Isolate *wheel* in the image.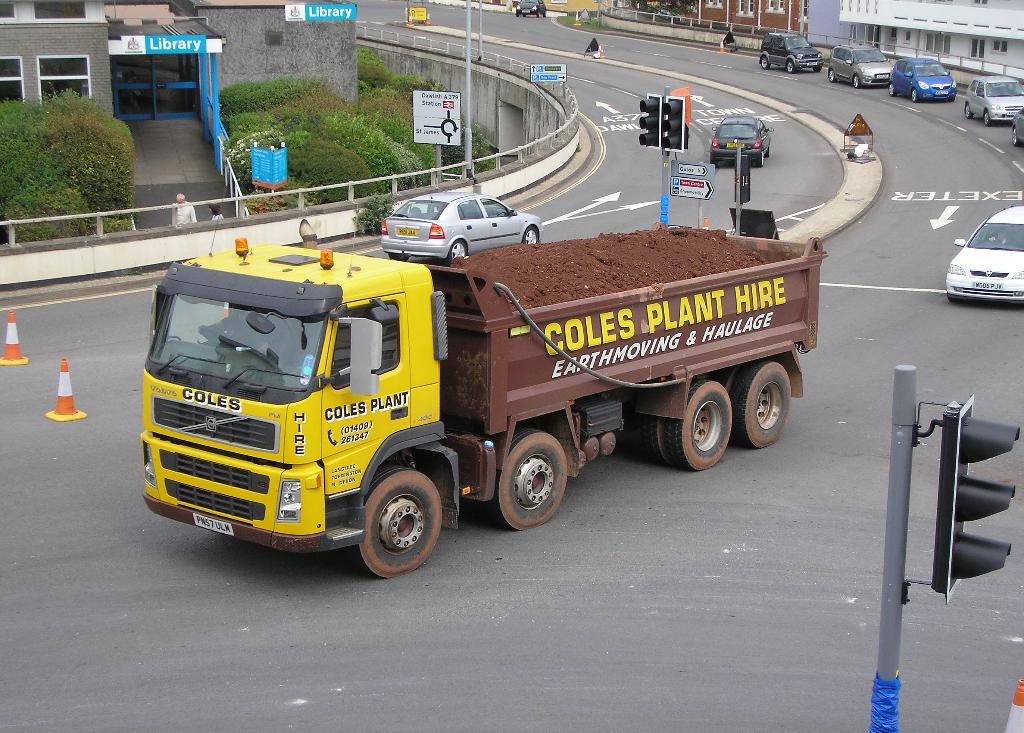
Isolated region: locate(964, 101, 973, 121).
